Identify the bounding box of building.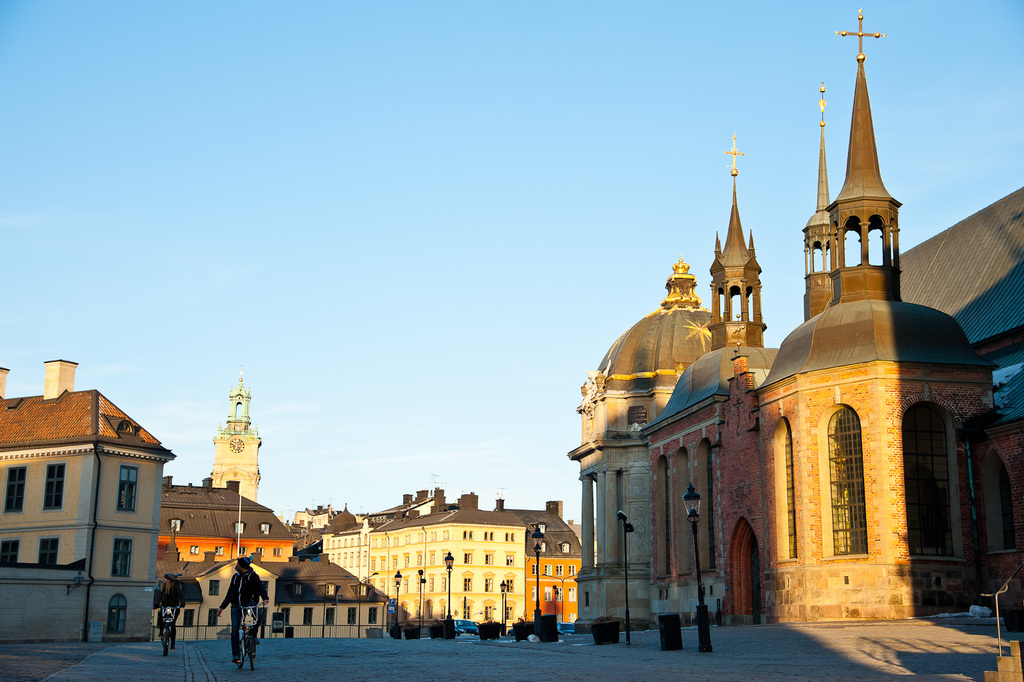
<bbox>531, 505, 583, 623</bbox>.
